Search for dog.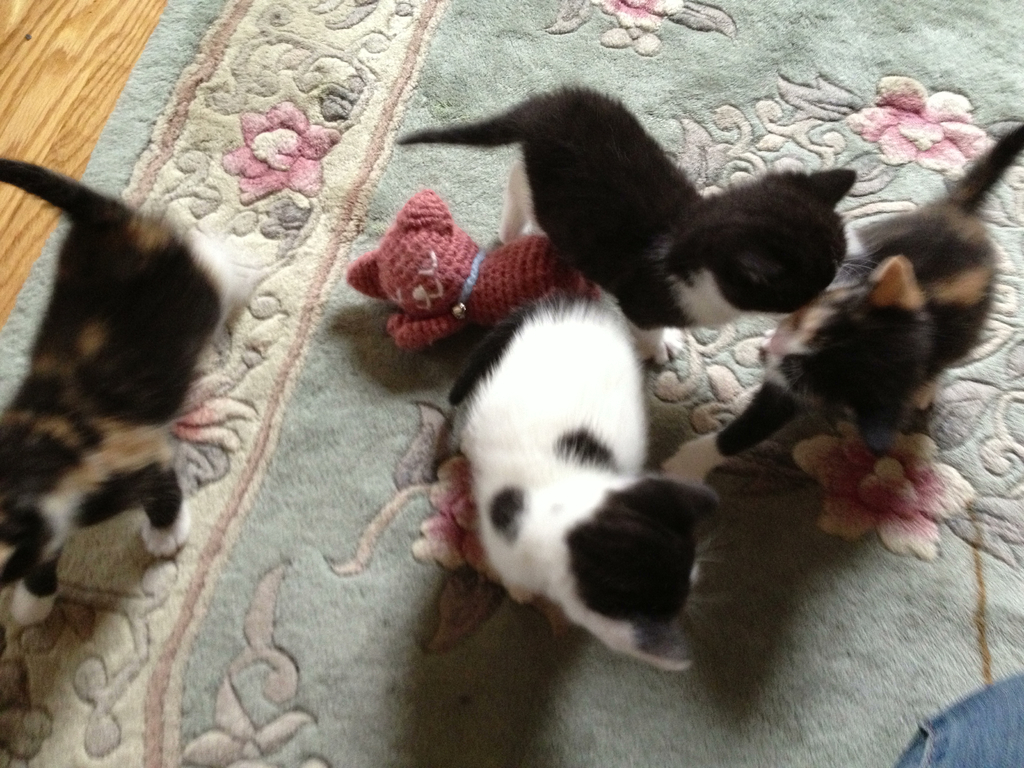
Found at detection(342, 187, 602, 356).
